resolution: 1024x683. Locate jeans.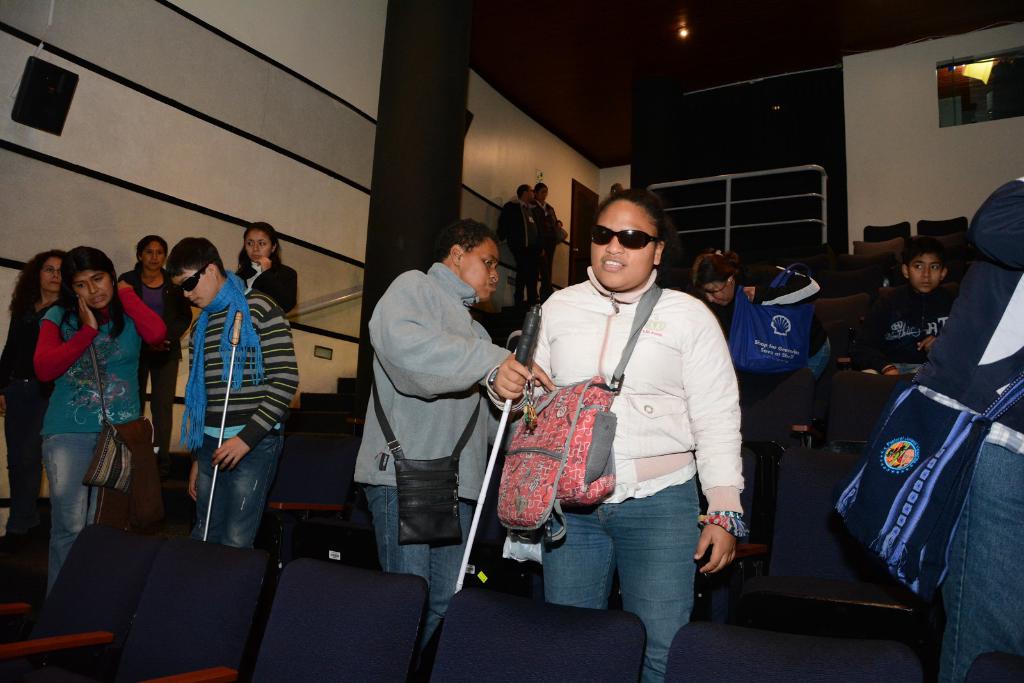
(x1=545, y1=475, x2=715, y2=664).
